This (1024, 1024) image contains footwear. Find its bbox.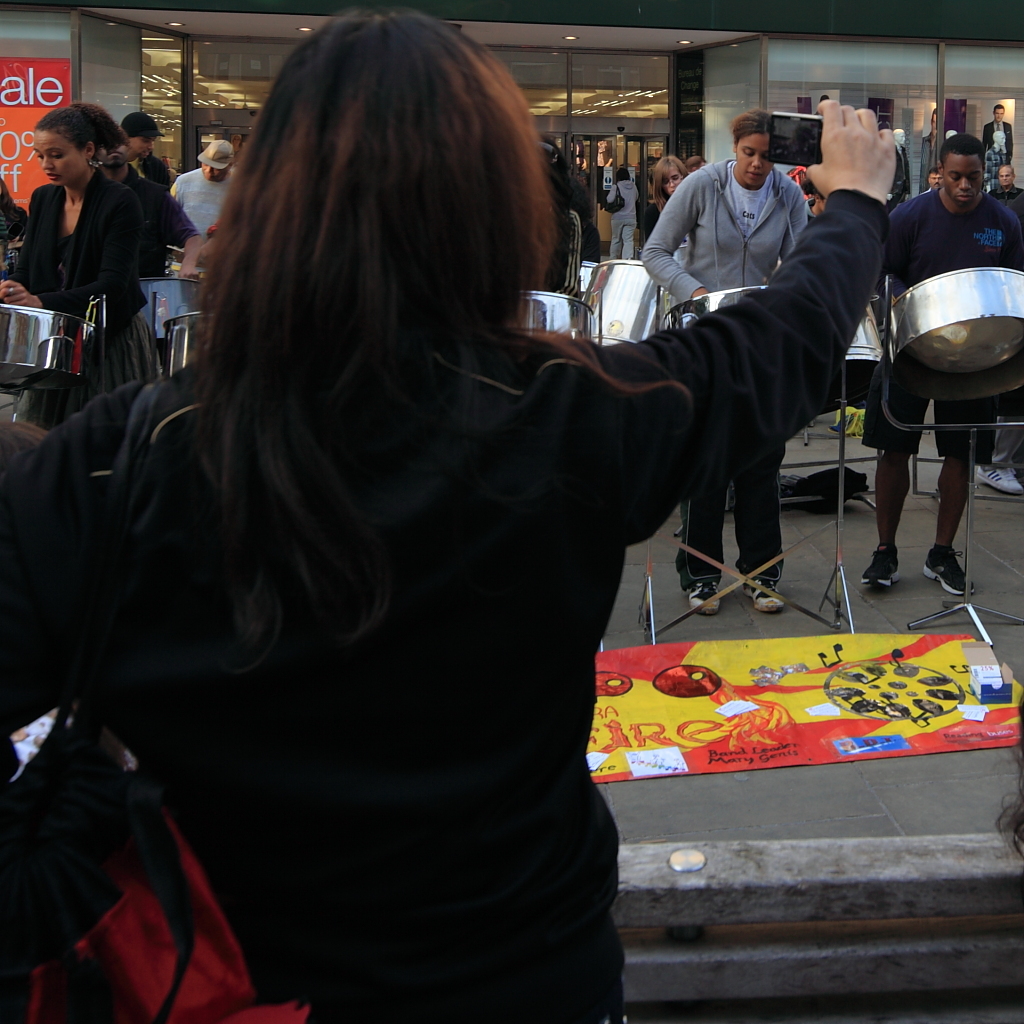
748, 579, 786, 617.
